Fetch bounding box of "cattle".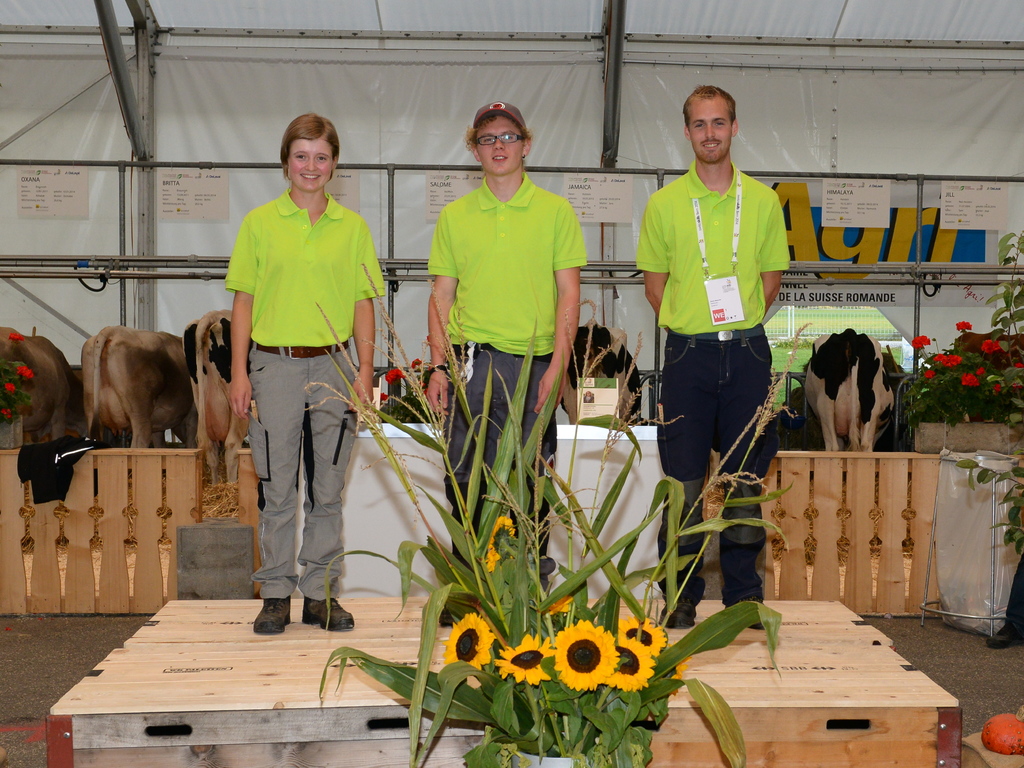
Bbox: locate(184, 311, 260, 478).
